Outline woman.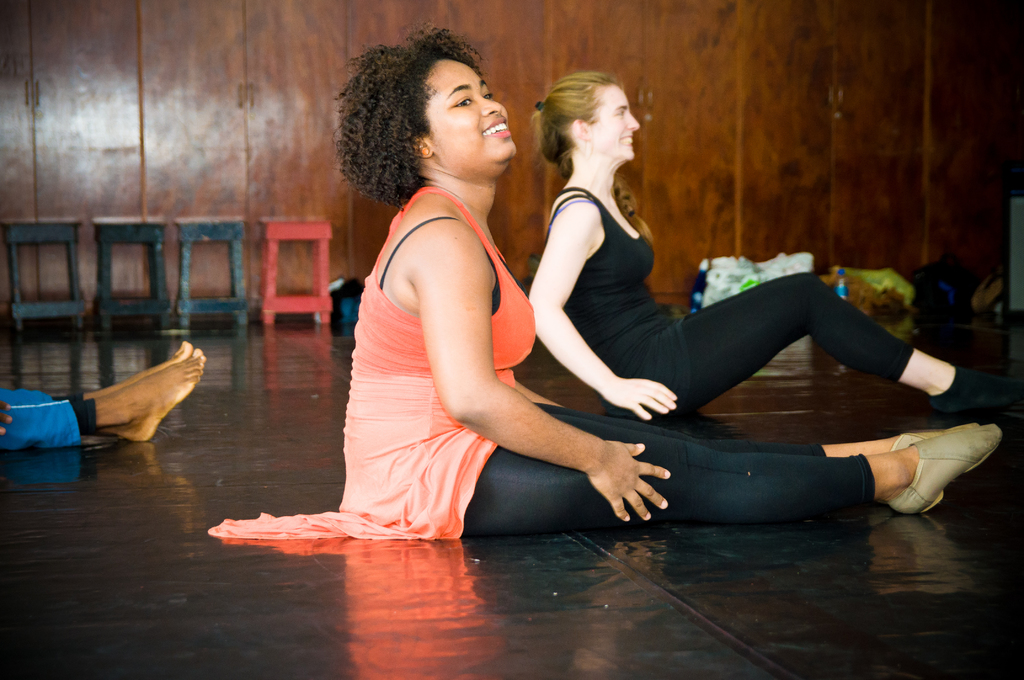
Outline: x1=521 y1=64 x2=1004 y2=429.
